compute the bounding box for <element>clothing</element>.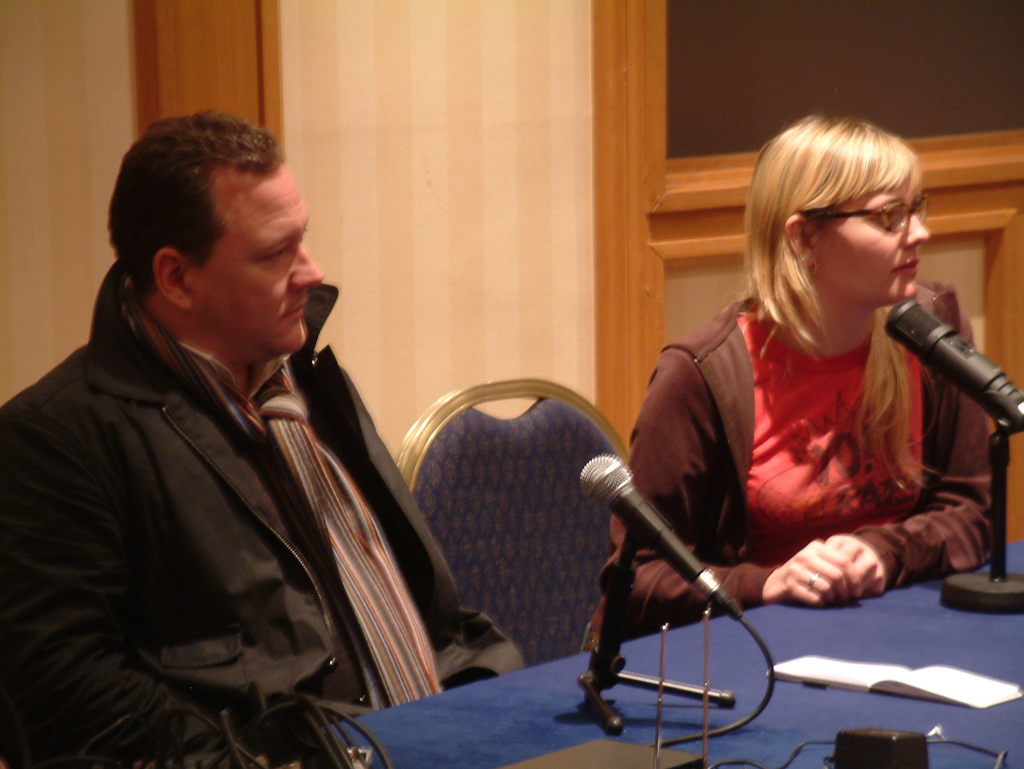
box=[10, 207, 463, 768].
